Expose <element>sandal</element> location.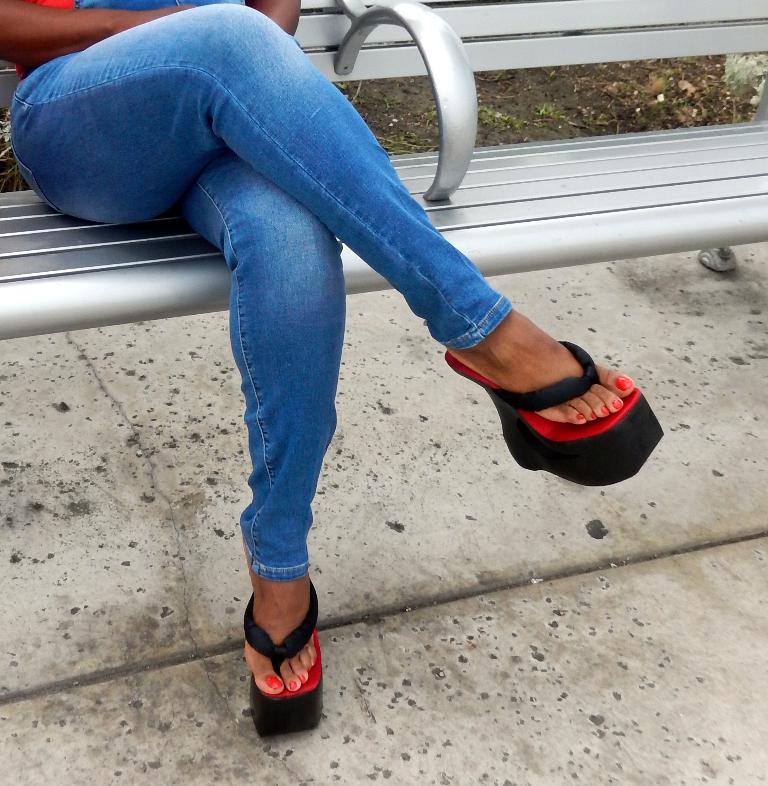
Exposed at Rect(442, 336, 662, 489).
